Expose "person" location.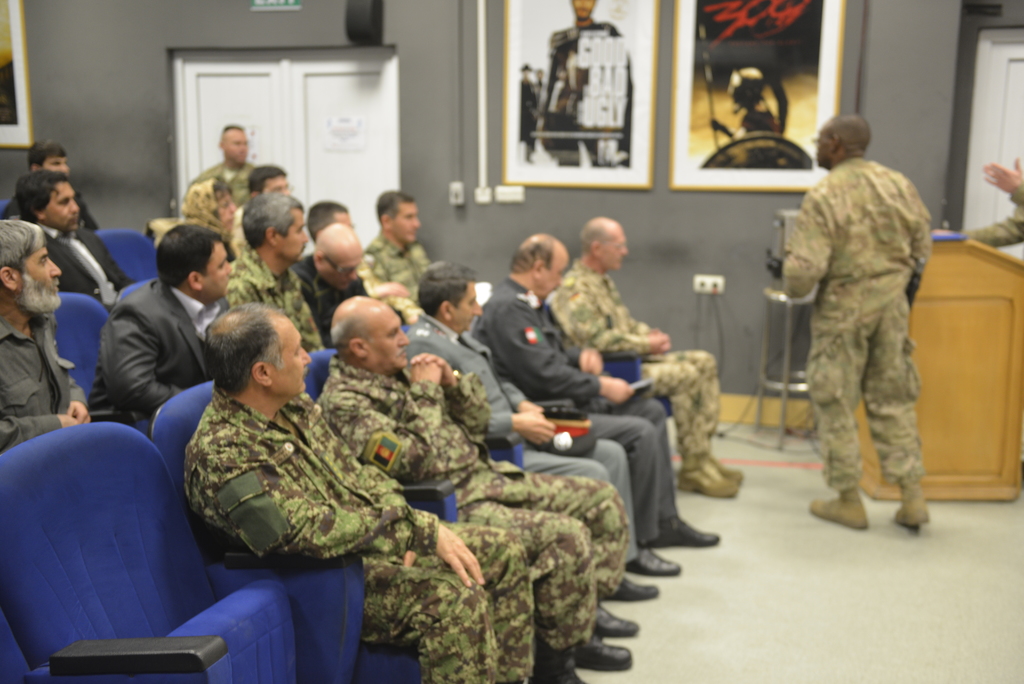
Exposed at pyautogui.locateOnScreen(0, 220, 83, 455).
